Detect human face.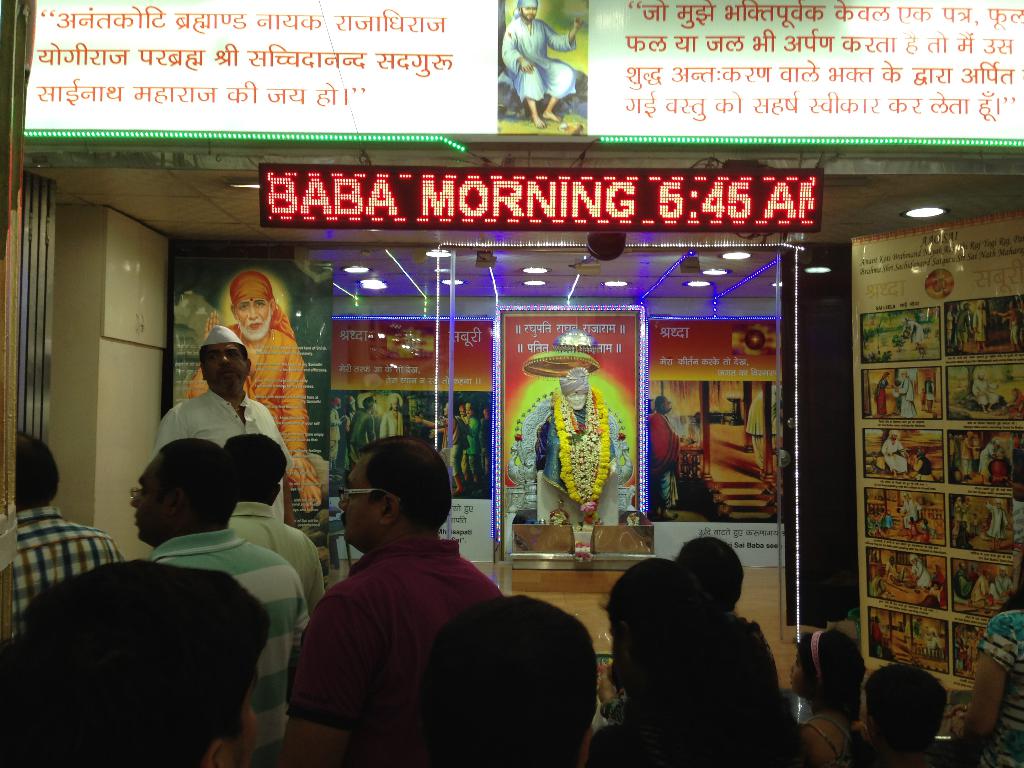
Detected at x1=129, y1=458, x2=176, y2=547.
